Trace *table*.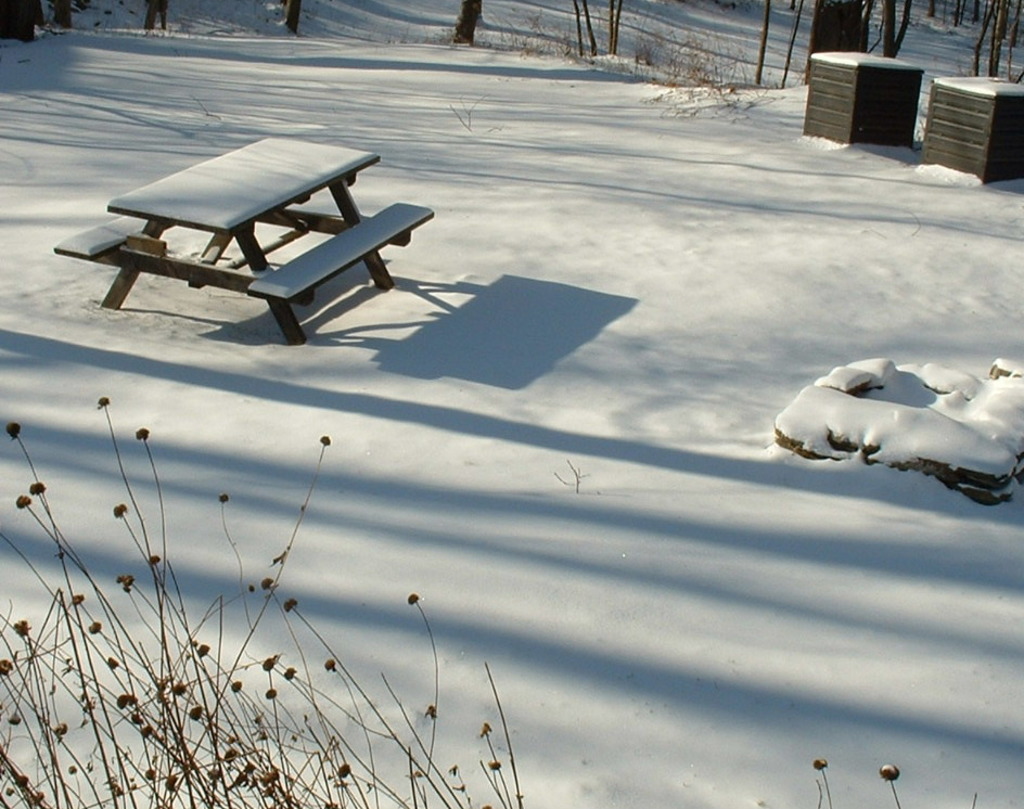
Traced to BBox(59, 147, 455, 328).
